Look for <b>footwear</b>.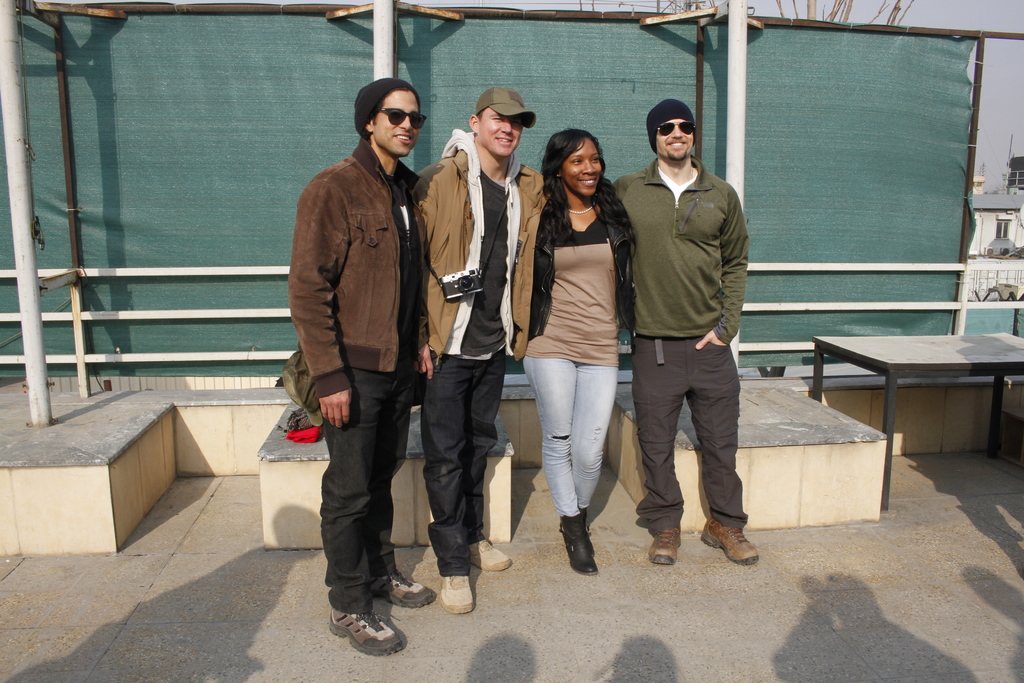
Found: {"left": 699, "top": 520, "right": 760, "bottom": 563}.
